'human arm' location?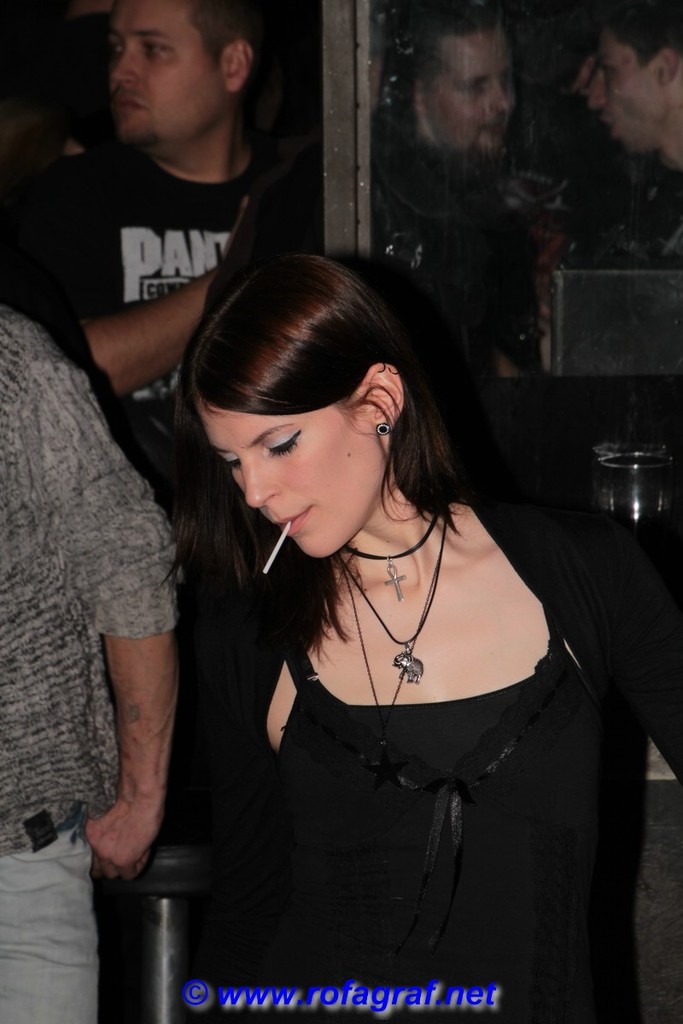
left=607, top=509, right=682, bottom=788
